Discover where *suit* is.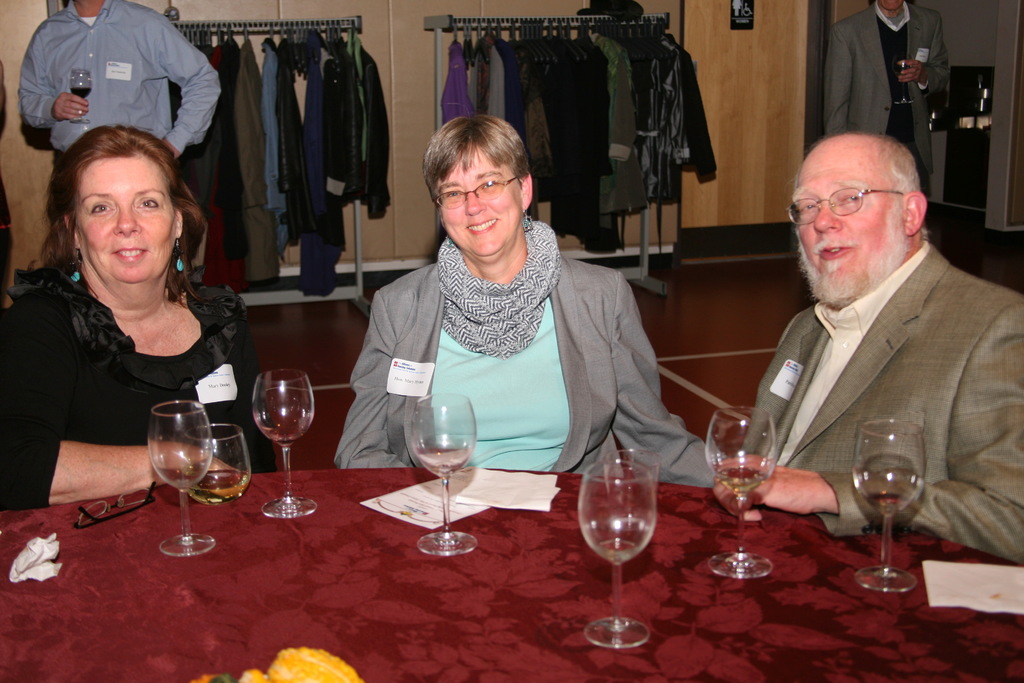
Discovered at (823,2,954,200).
